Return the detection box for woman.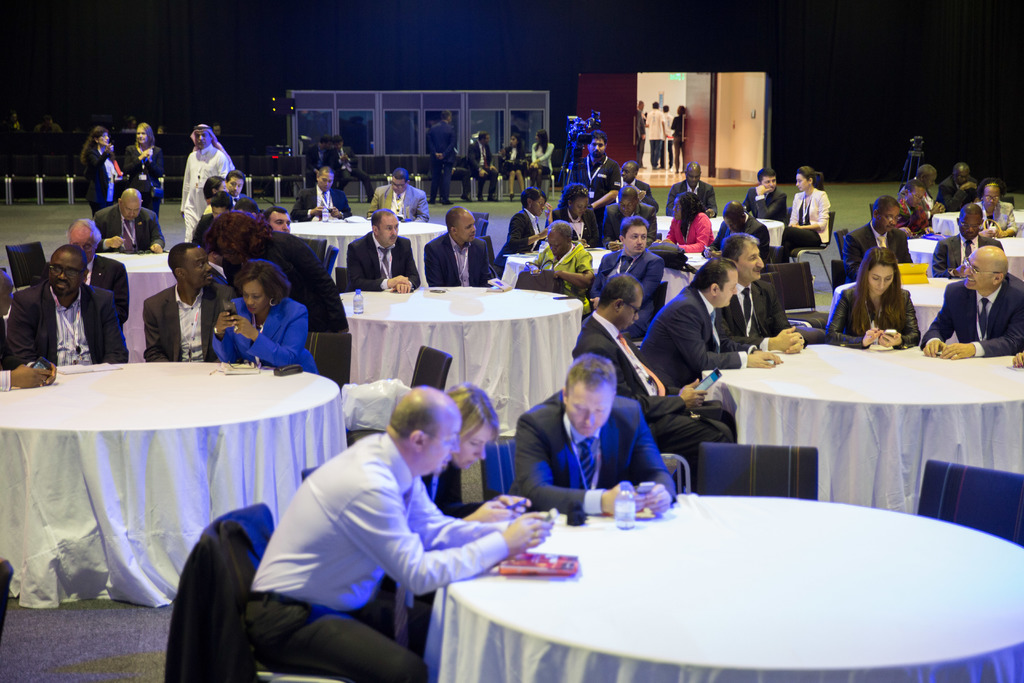
[x1=79, y1=122, x2=124, y2=215].
